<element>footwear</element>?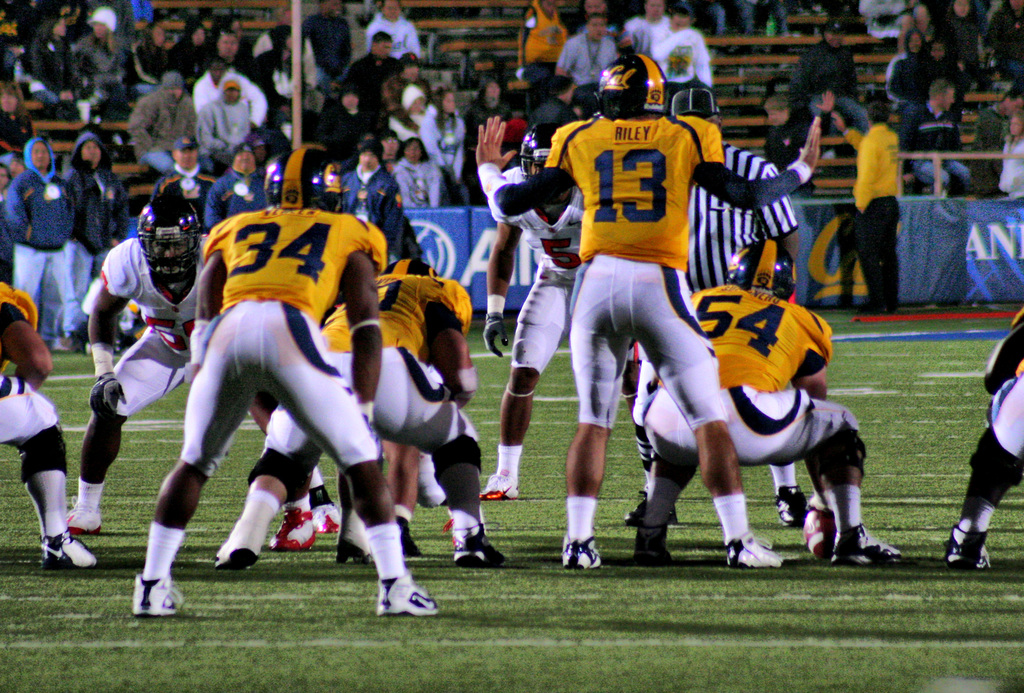
<box>623,487,682,526</box>
